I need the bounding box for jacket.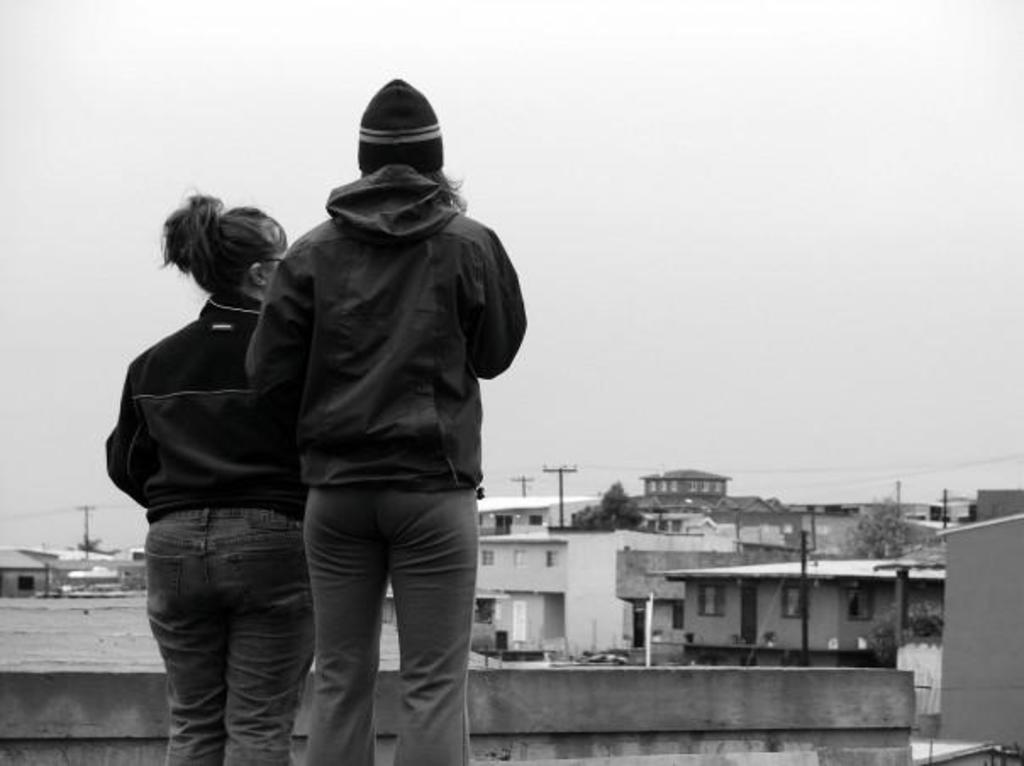
Here it is: detection(112, 288, 305, 525).
